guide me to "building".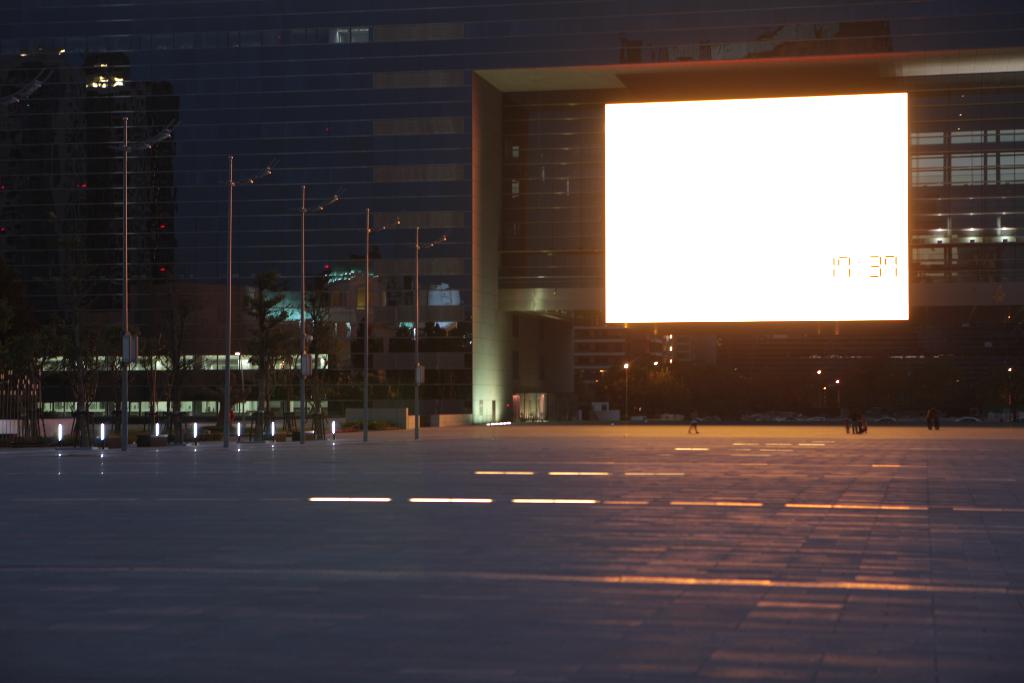
Guidance: (left=0, top=0, right=1023, bottom=428).
